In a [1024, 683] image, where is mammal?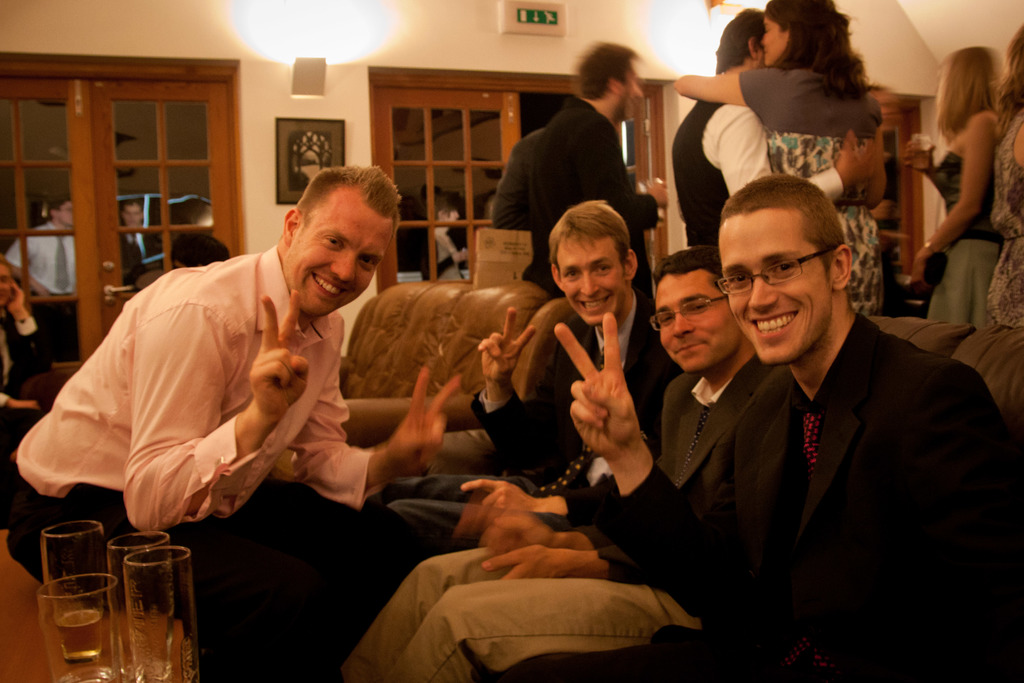
BBox(903, 44, 1005, 323).
